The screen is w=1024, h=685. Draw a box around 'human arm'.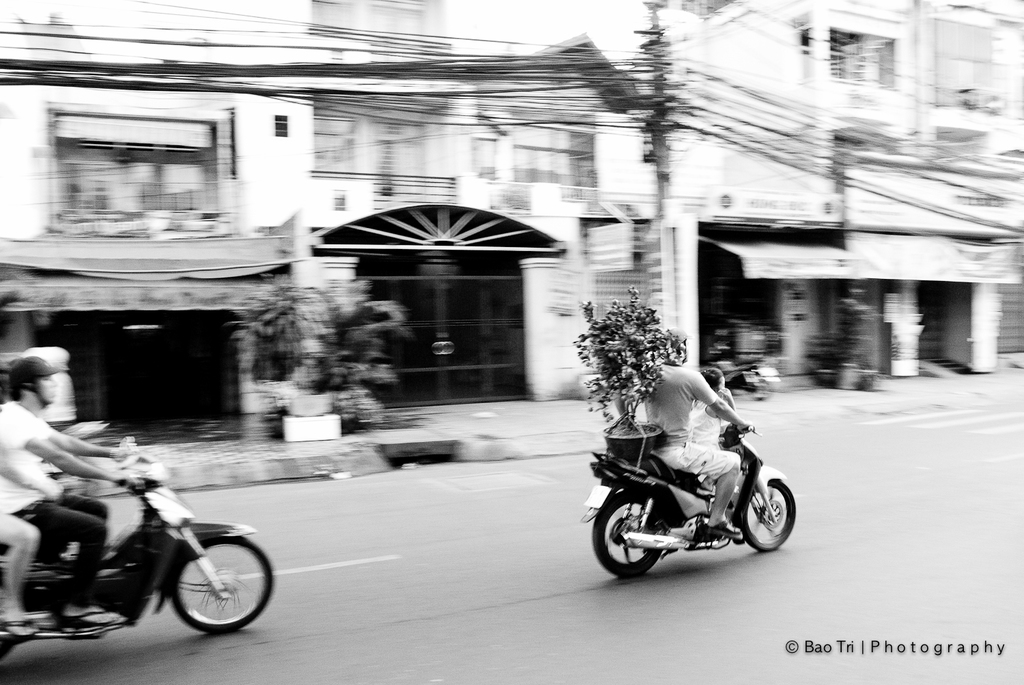
11/411/152/488.
